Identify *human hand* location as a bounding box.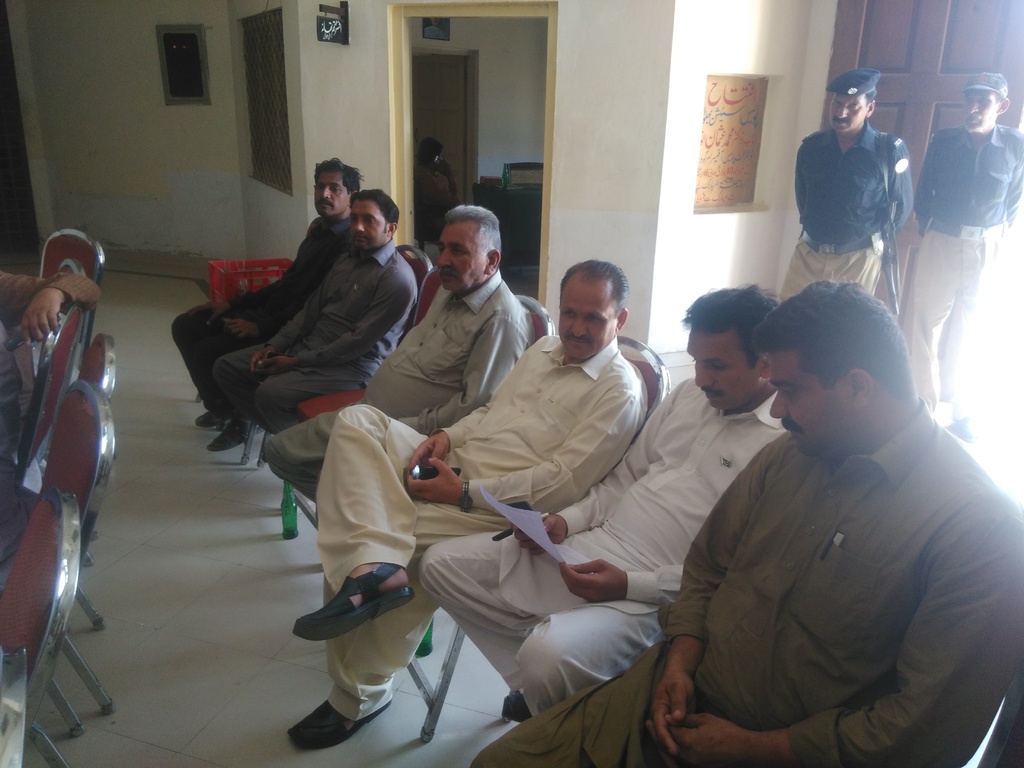
box=[18, 291, 70, 348].
